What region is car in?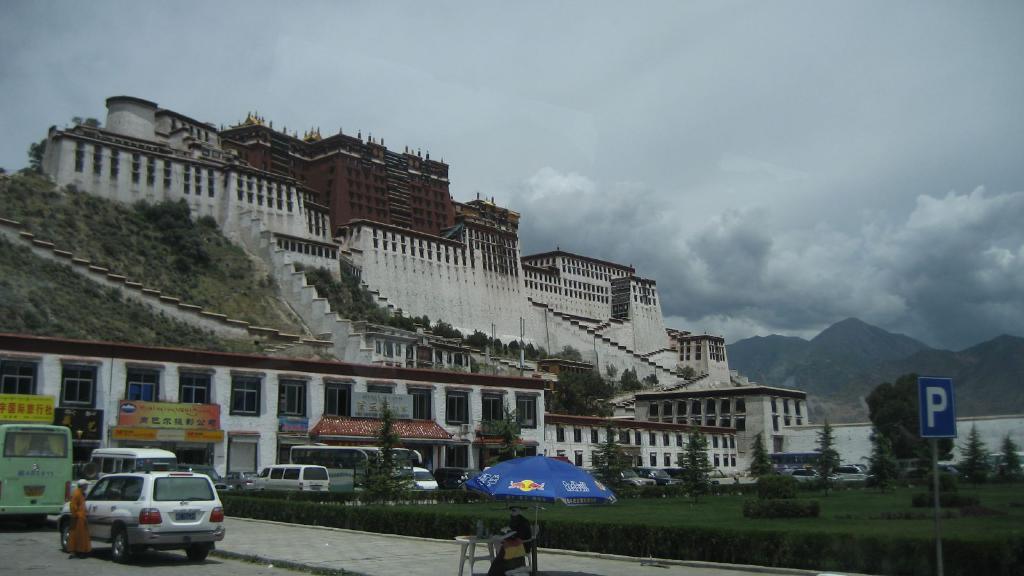
bbox(62, 468, 226, 561).
